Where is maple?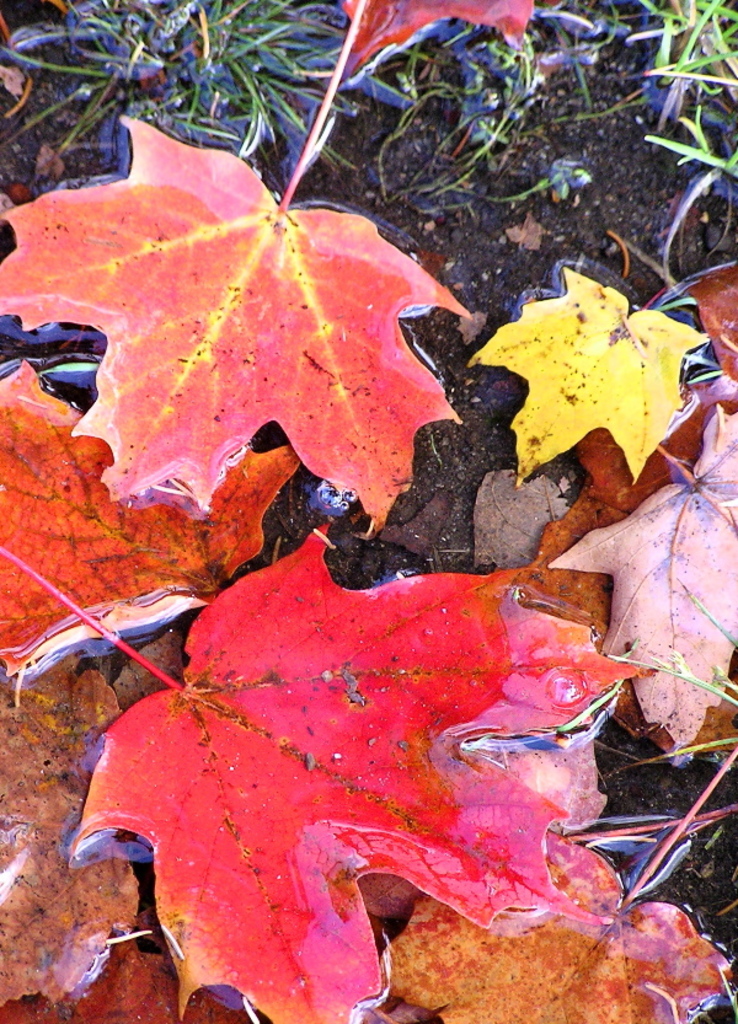
bbox=[4, 668, 153, 1013].
